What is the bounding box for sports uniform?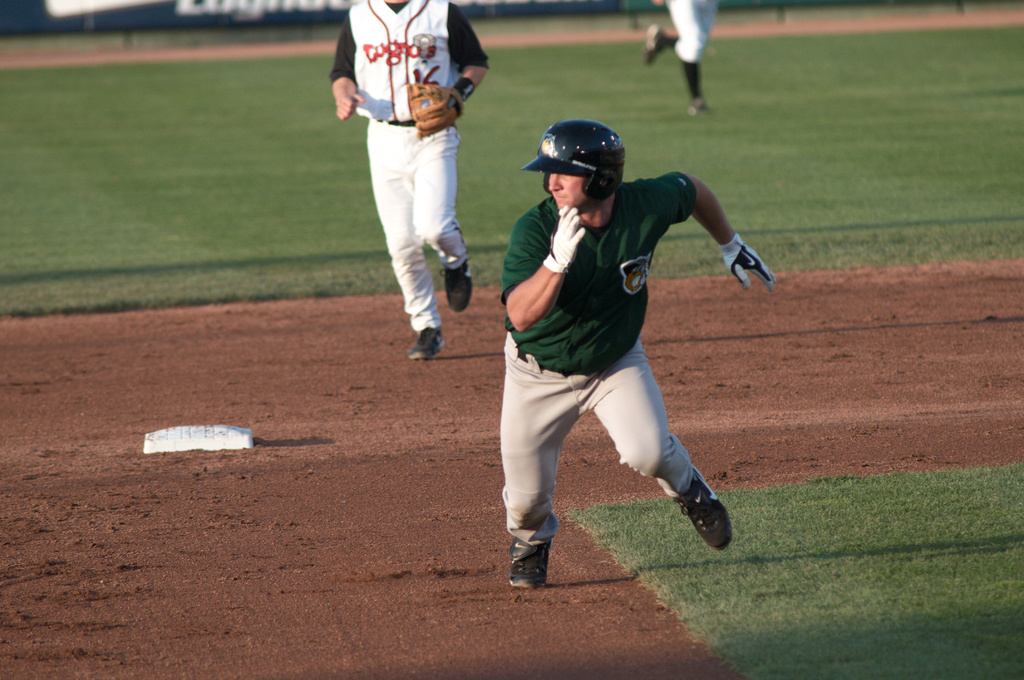
bbox(498, 175, 692, 554).
